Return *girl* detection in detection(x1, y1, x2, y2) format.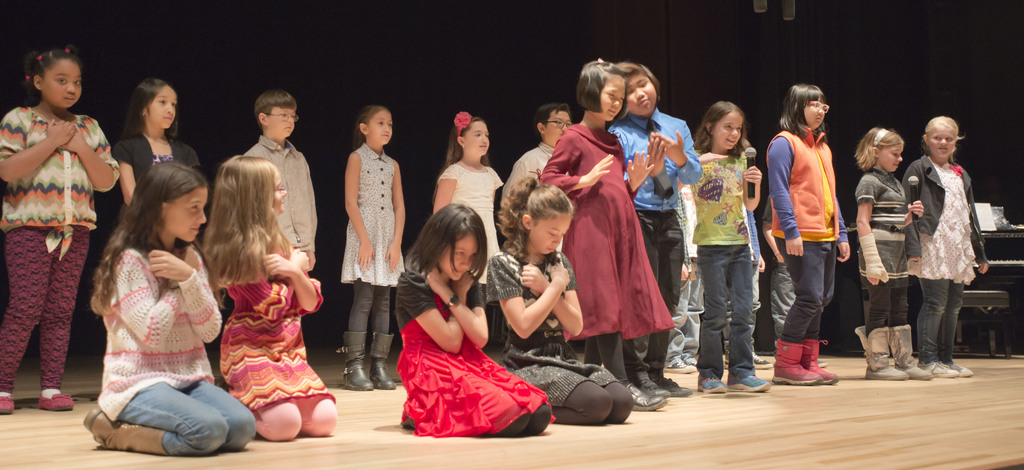
detection(433, 111, 505, 284).
